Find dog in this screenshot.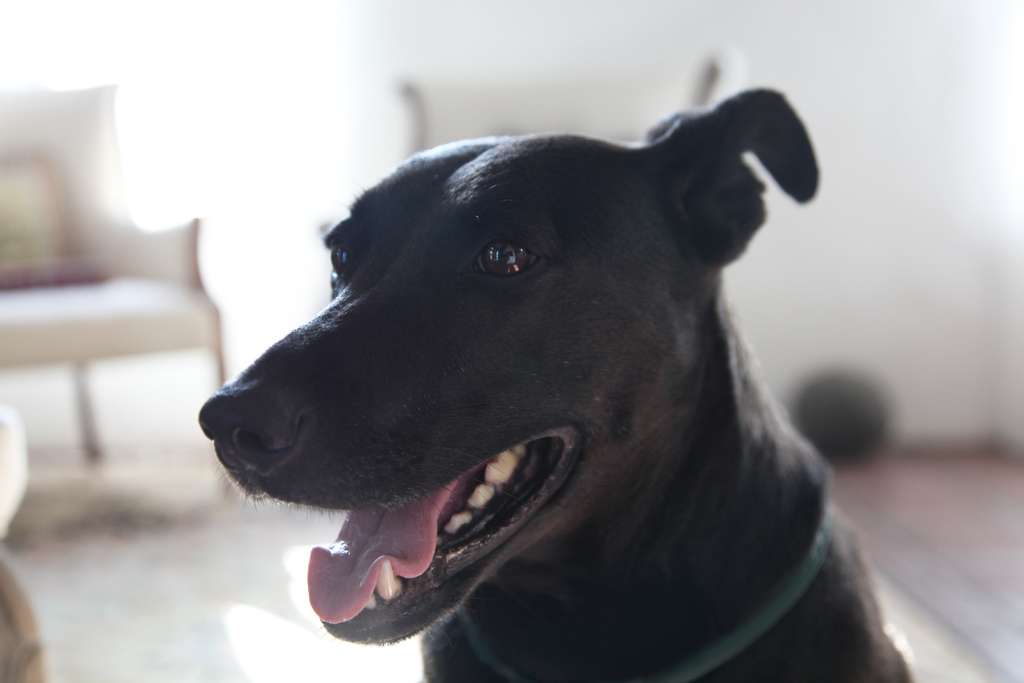
The bounding box for dog is crop(198, 85, 916, 682).
